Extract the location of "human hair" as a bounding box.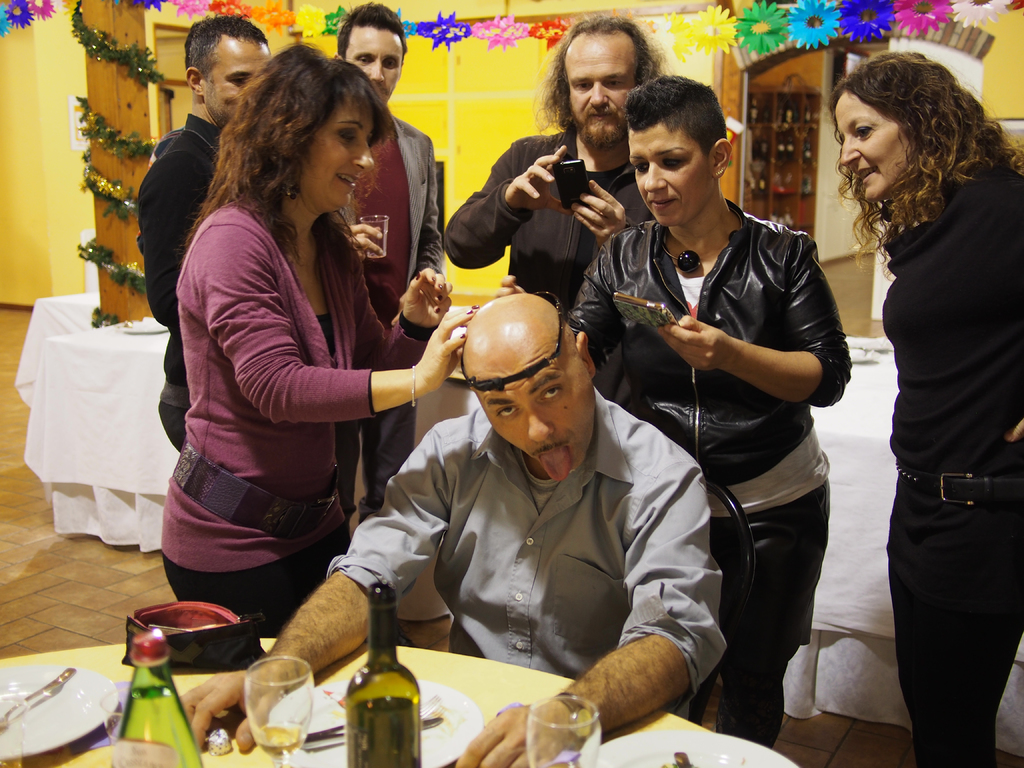
(left=185, top=12, right=266, bottom=90).
